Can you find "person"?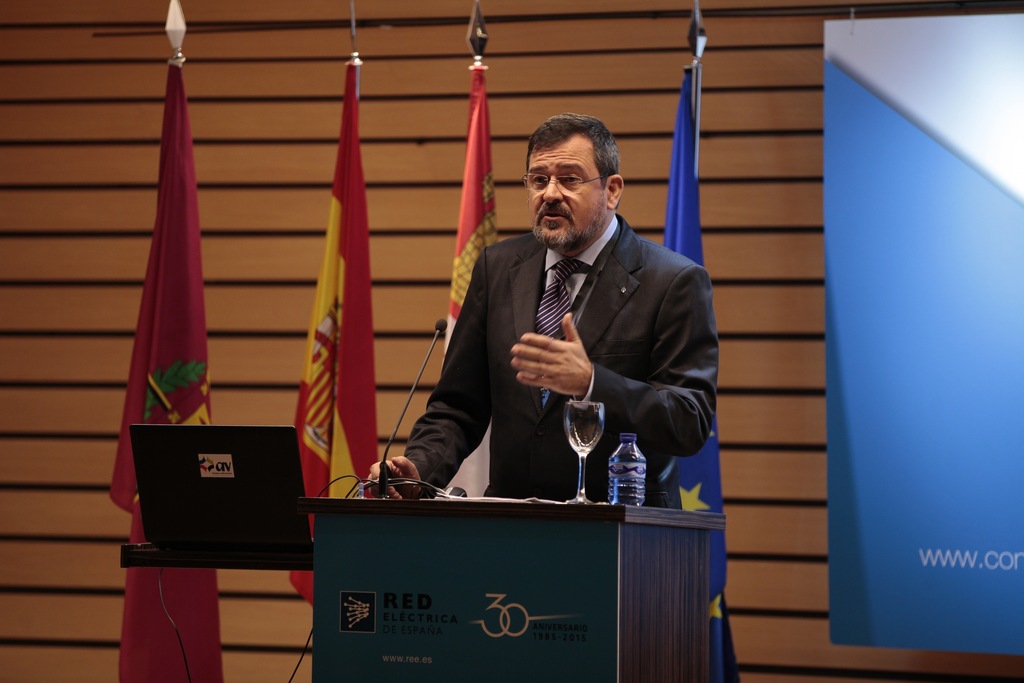
Yes, bounding box: 412,118,707,543.
